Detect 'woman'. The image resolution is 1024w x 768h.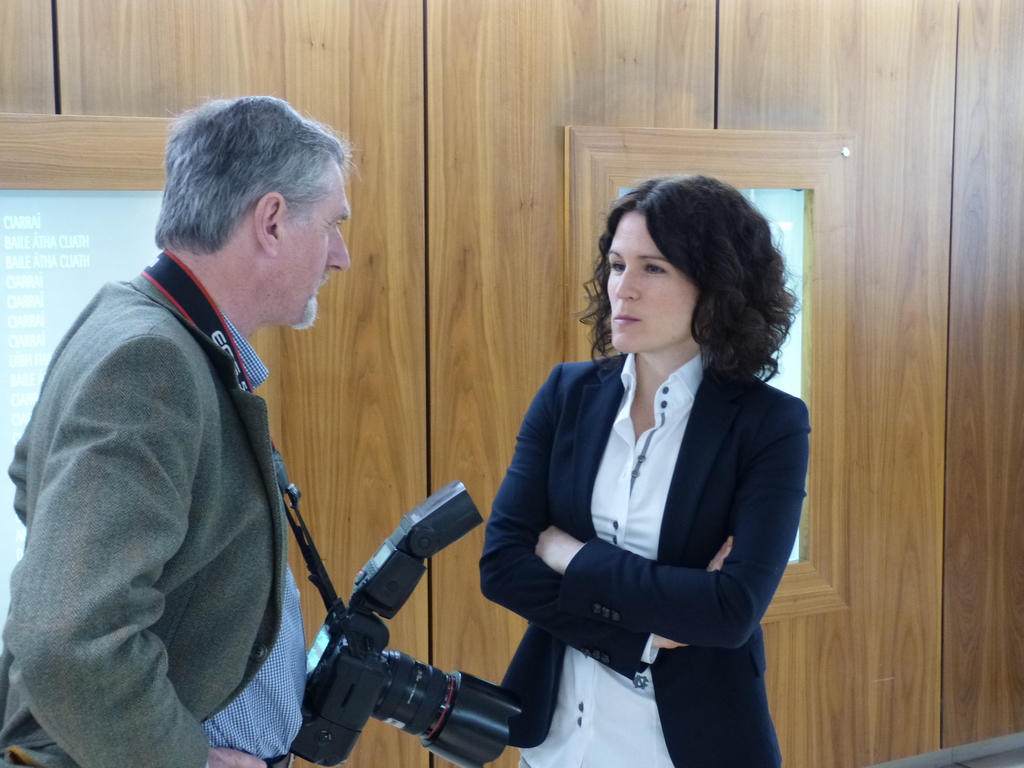
rect(468, 169, 806, 766).
